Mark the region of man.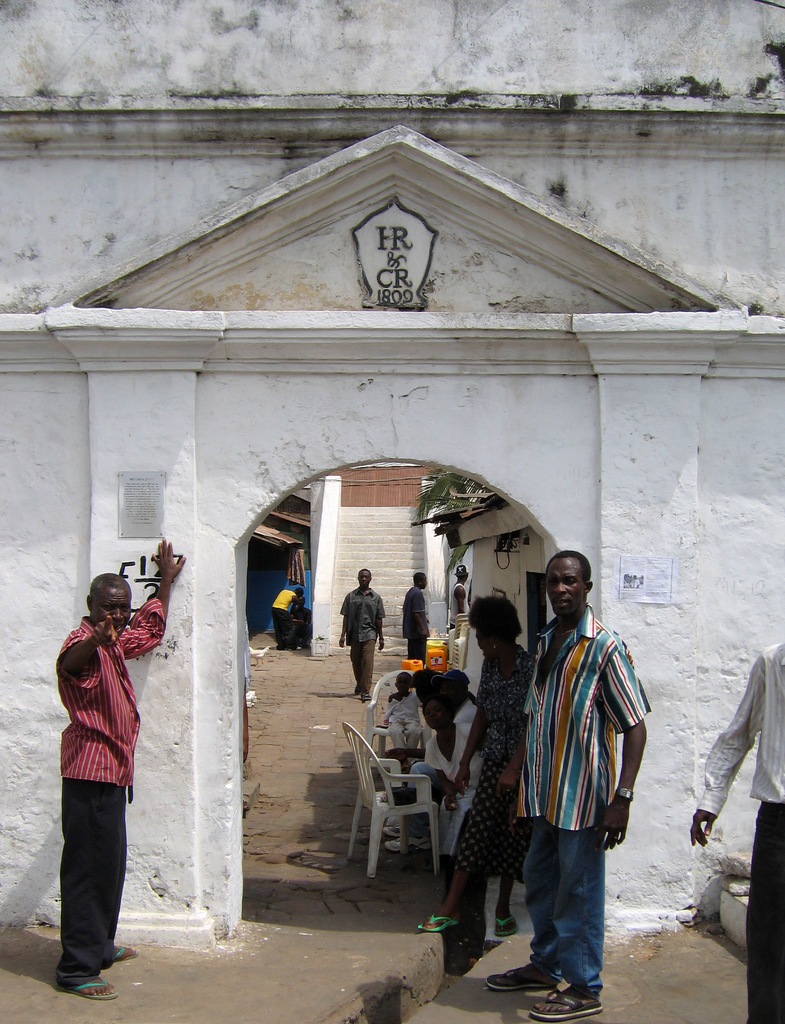
Region: bbox(50, 534, 196, 1014).
